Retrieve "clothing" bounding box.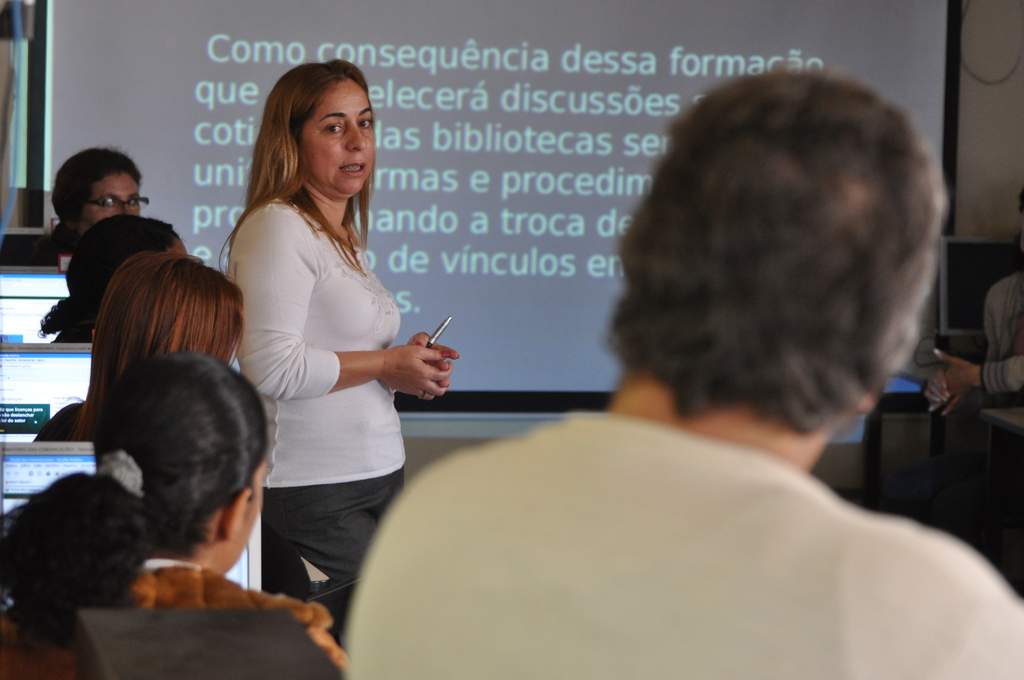
Bounding box: [342, 414, 1023, 679].
